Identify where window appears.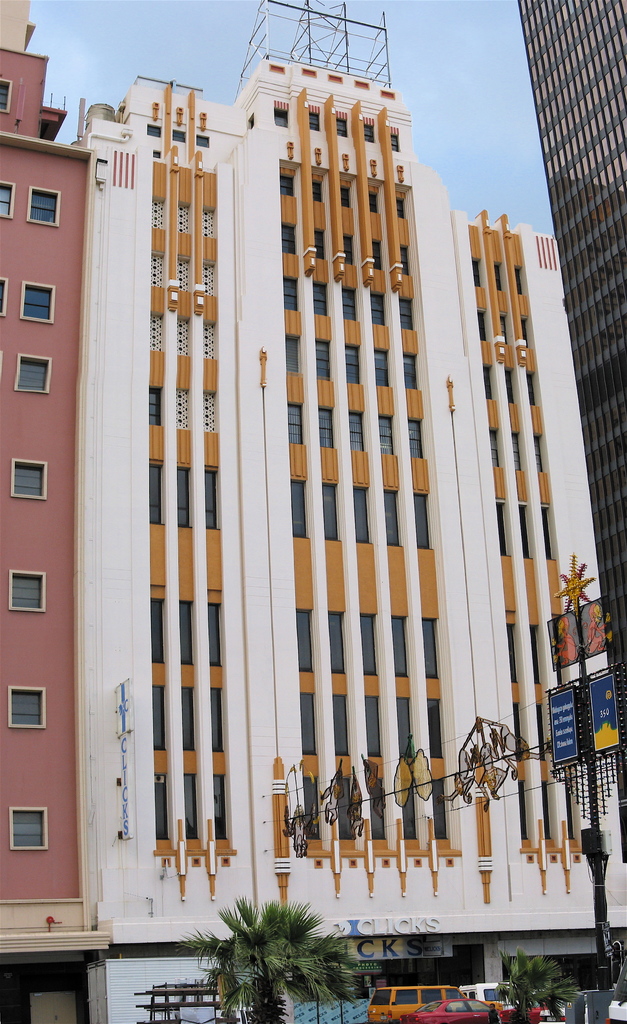
Appears at region(533, 627, 544, 687).
